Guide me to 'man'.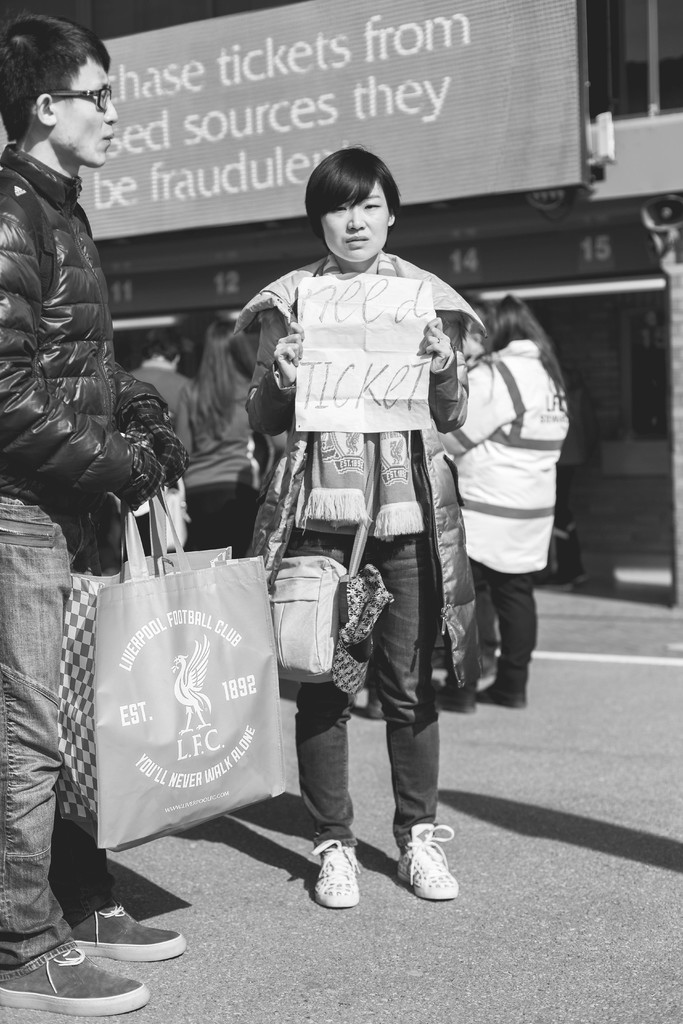
Guidance: (left=0, top=6, right=189, bottom=1016).
